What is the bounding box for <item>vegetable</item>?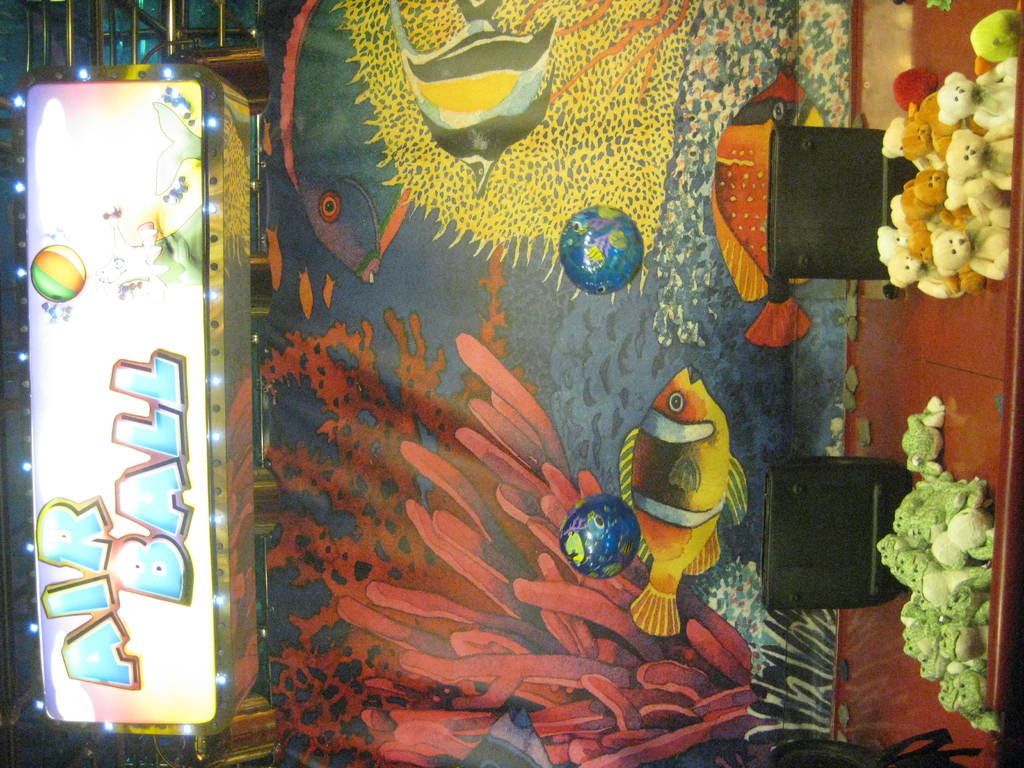
Rect(877, 394, 1005, 736).
